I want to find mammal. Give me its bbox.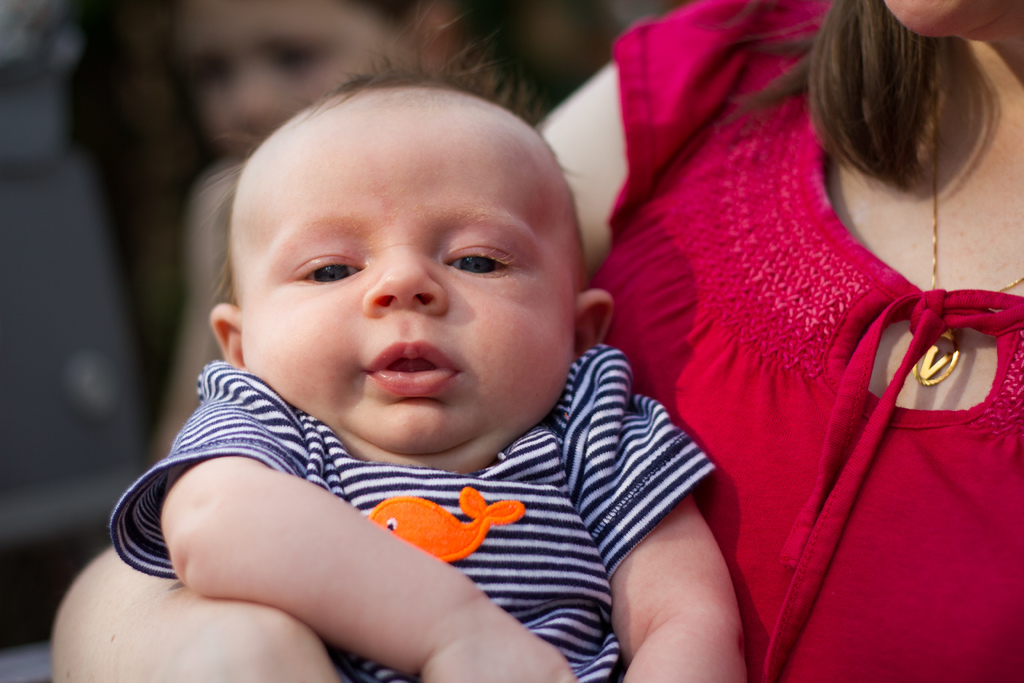
[58, 0, 1023, 682].
